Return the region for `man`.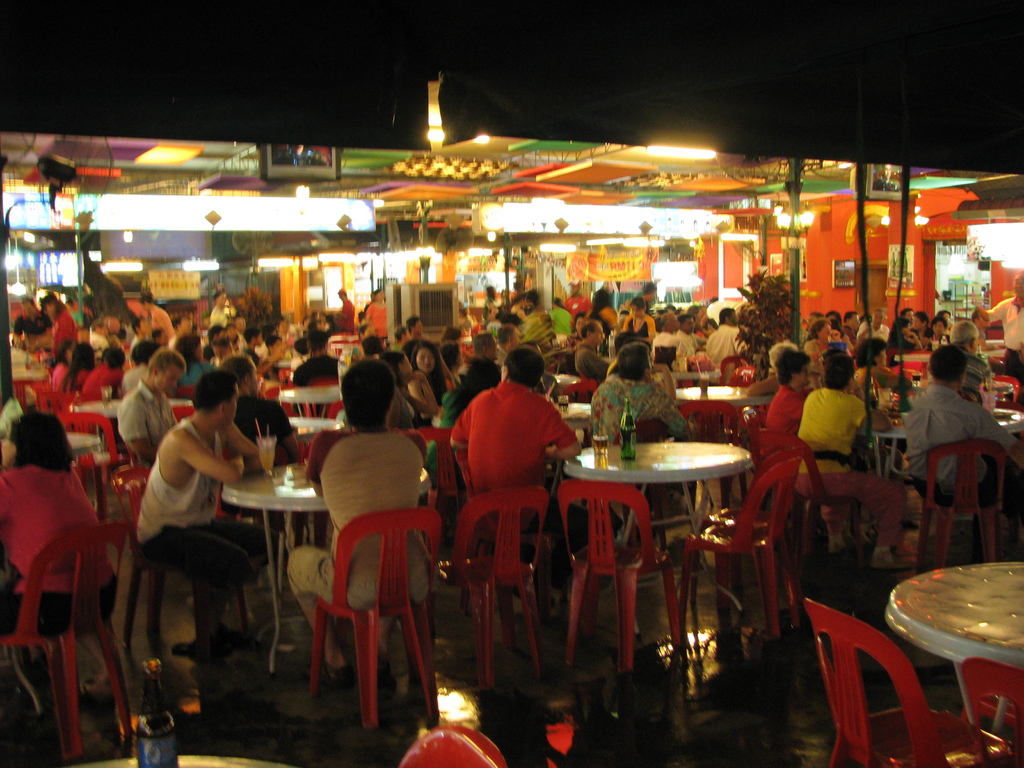
x1=12 y1=291 x2=61 y2=346.
